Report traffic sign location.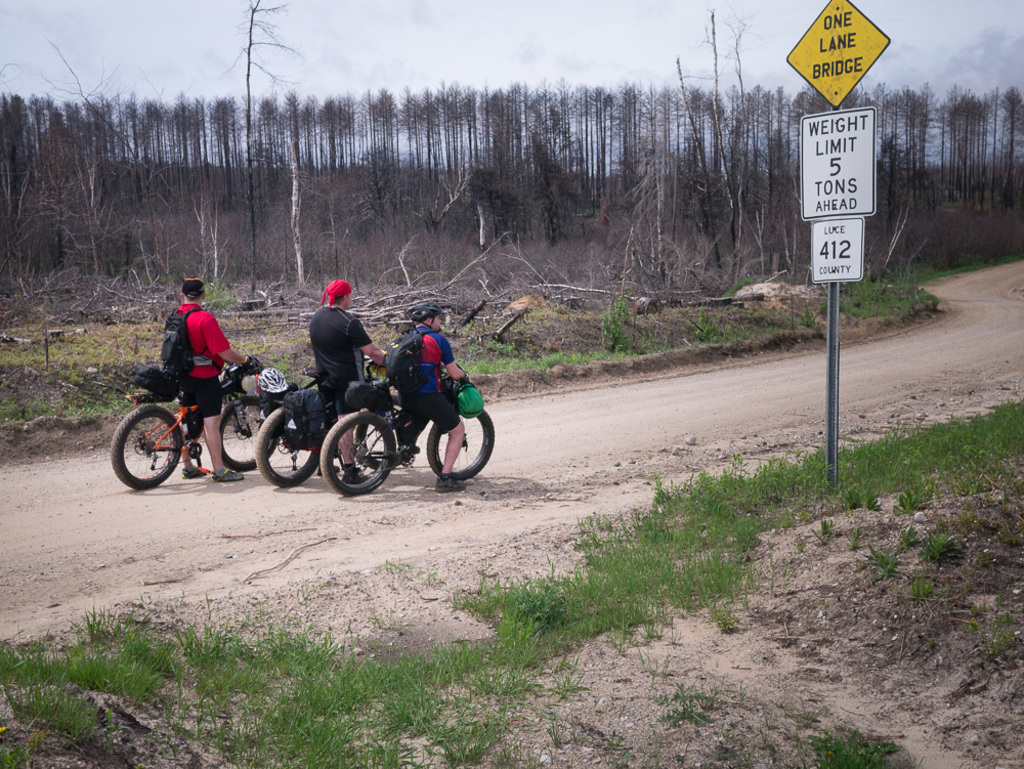
Report: 795:106:871:218.
